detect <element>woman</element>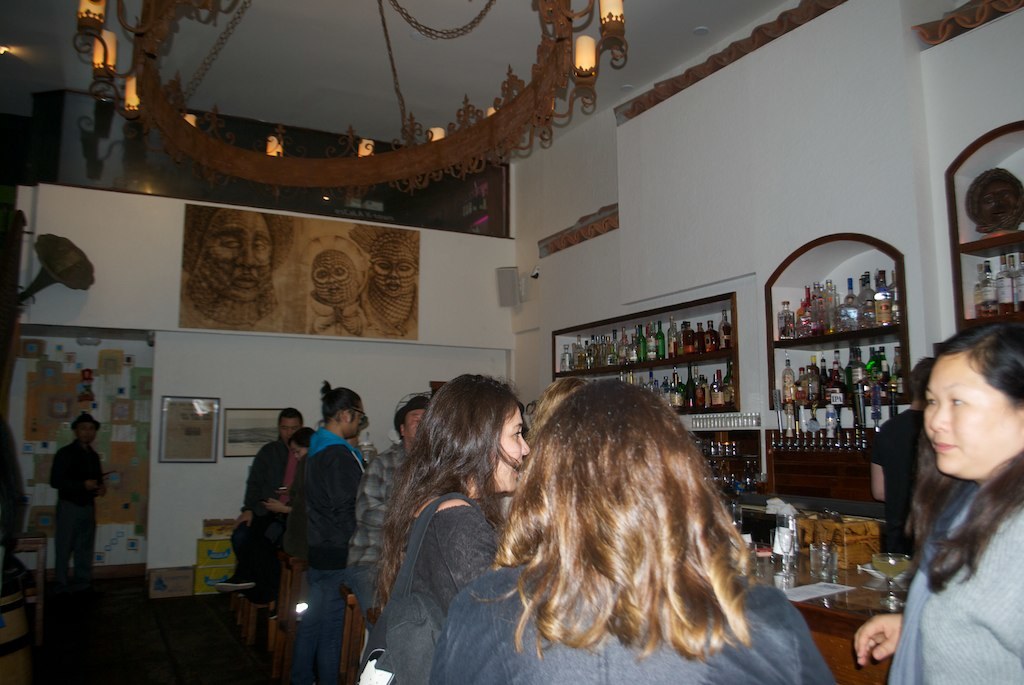
287:427:320:470
